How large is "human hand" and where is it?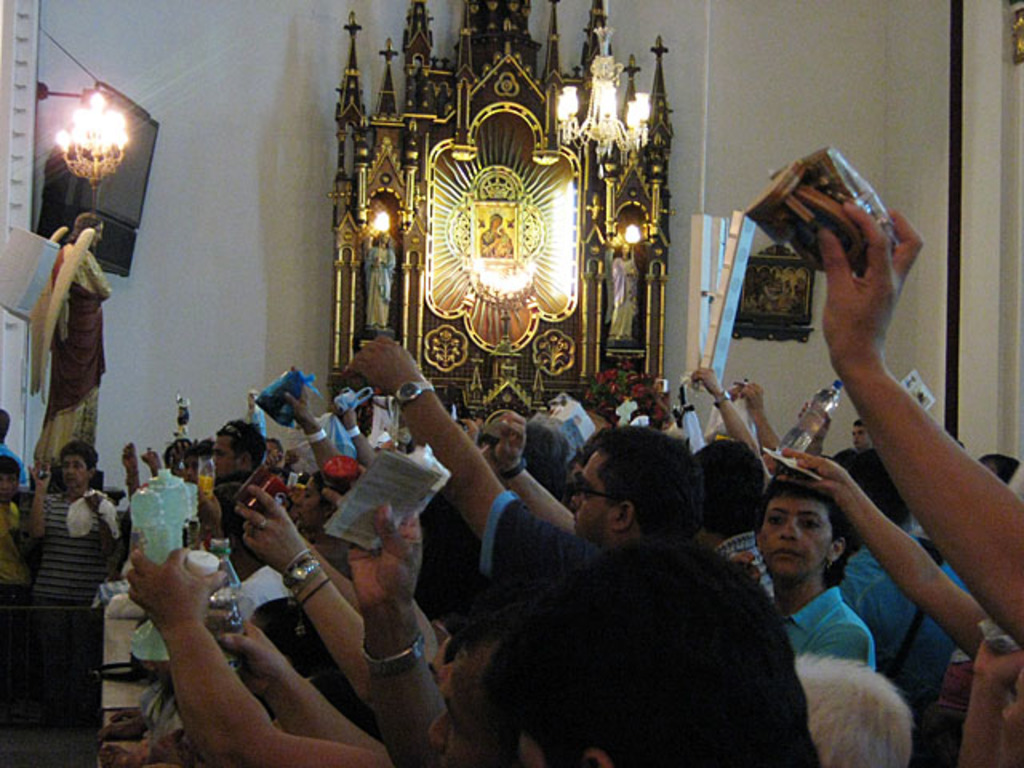
Bounding box: select_region(341, 406, 360, 430).
